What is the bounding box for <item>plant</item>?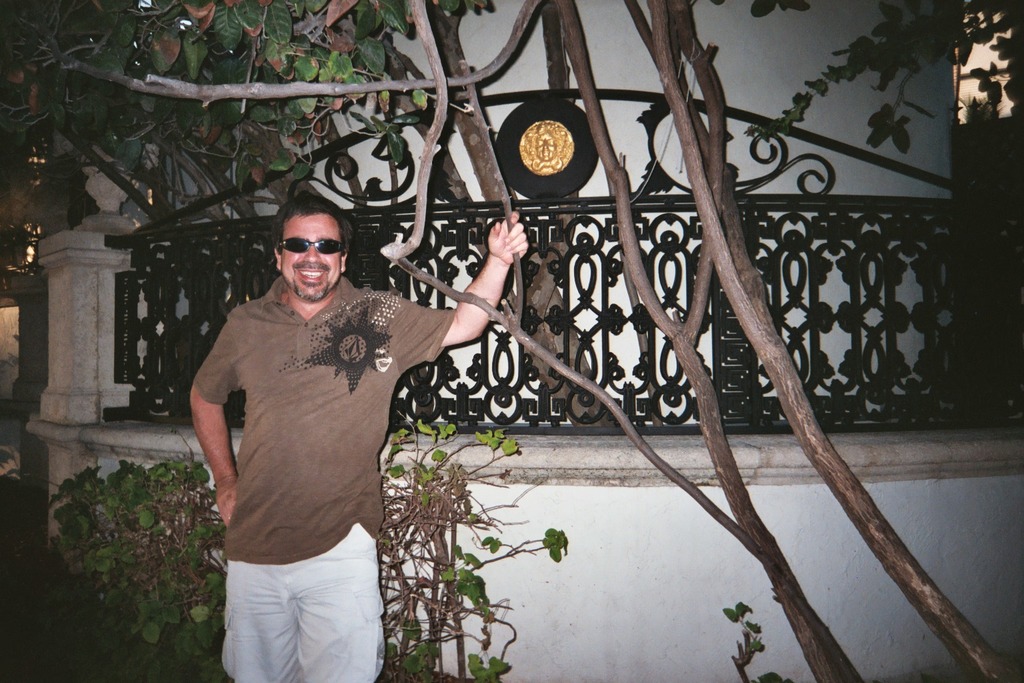
29:430:219:640.
